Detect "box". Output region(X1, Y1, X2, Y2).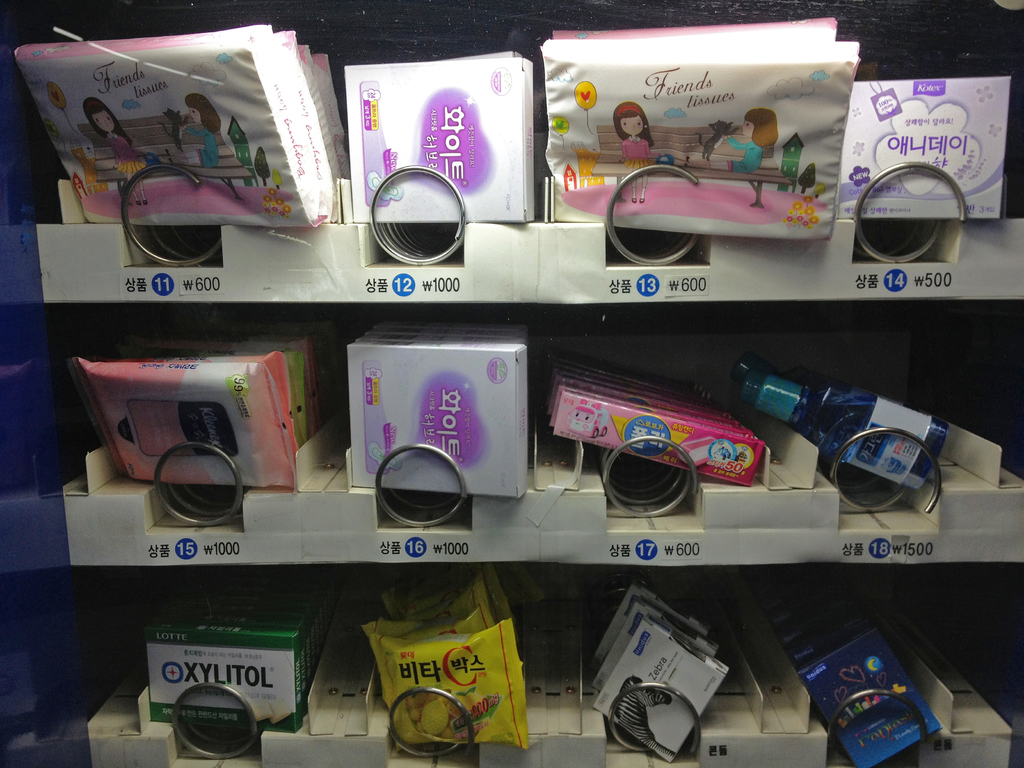
region(799, 630, 941, 767).
